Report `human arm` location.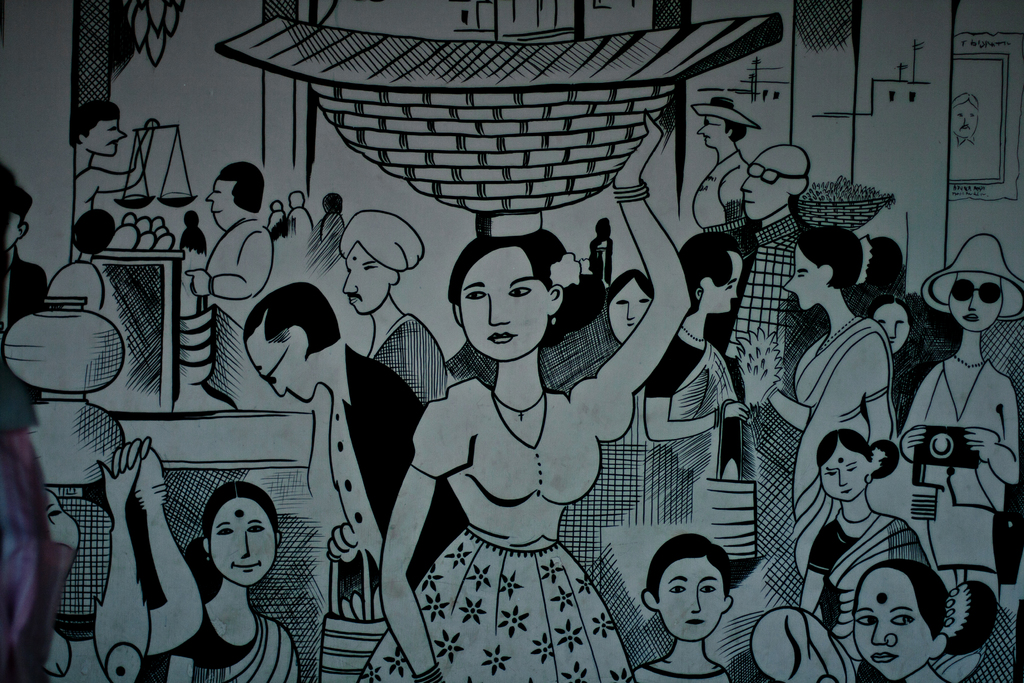
Report: (x1=904, y1=382, x2=929, y2=456).
